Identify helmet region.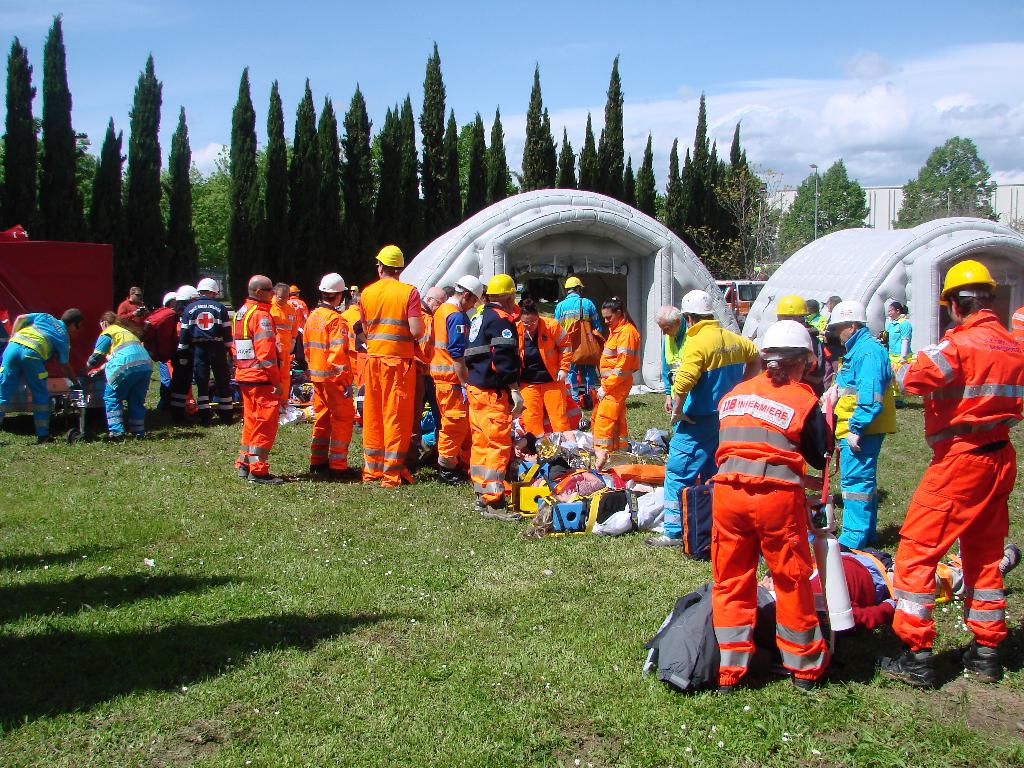
Region: [931, 262, 1000, 308].
